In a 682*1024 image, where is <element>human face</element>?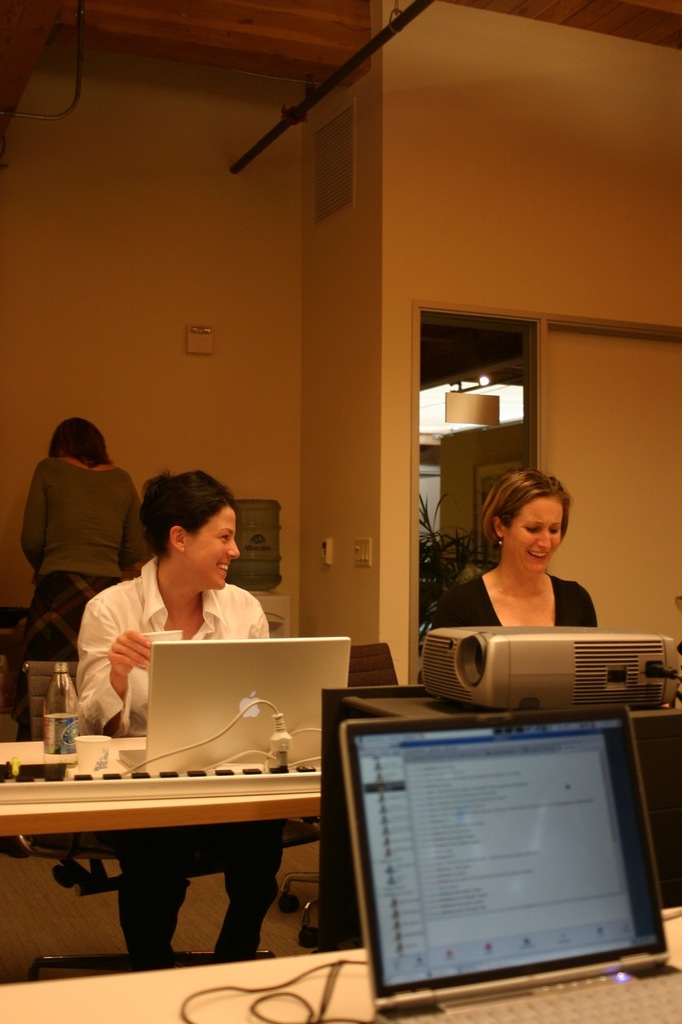
x1=175 y1=502 x2=238 y2=587.
